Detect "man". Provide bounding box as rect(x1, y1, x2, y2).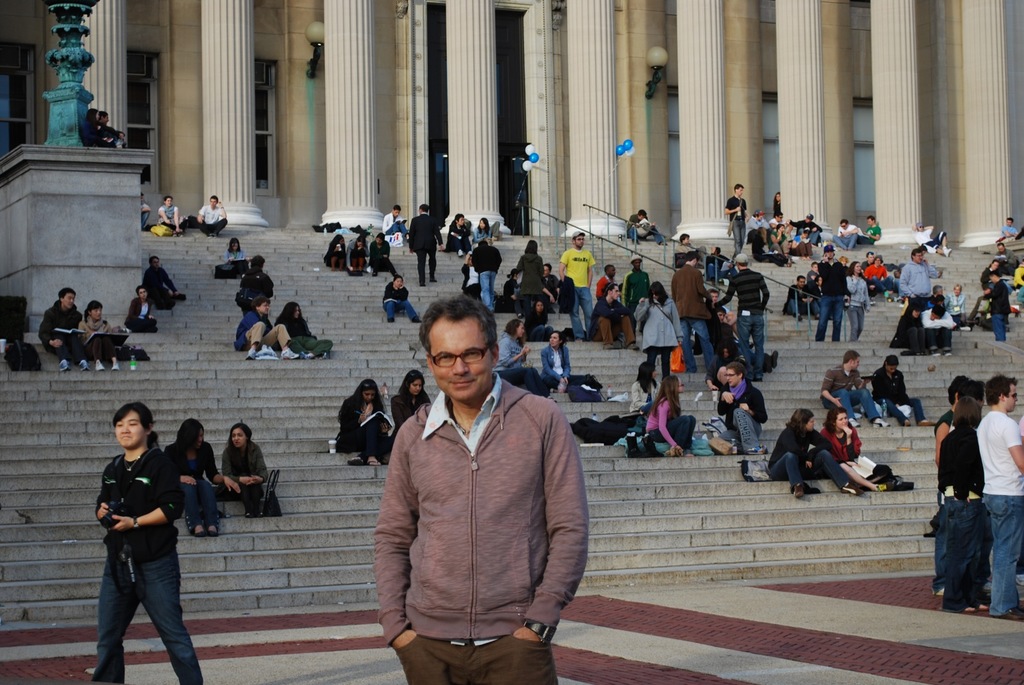
rect(723, 185, 748, 250).
